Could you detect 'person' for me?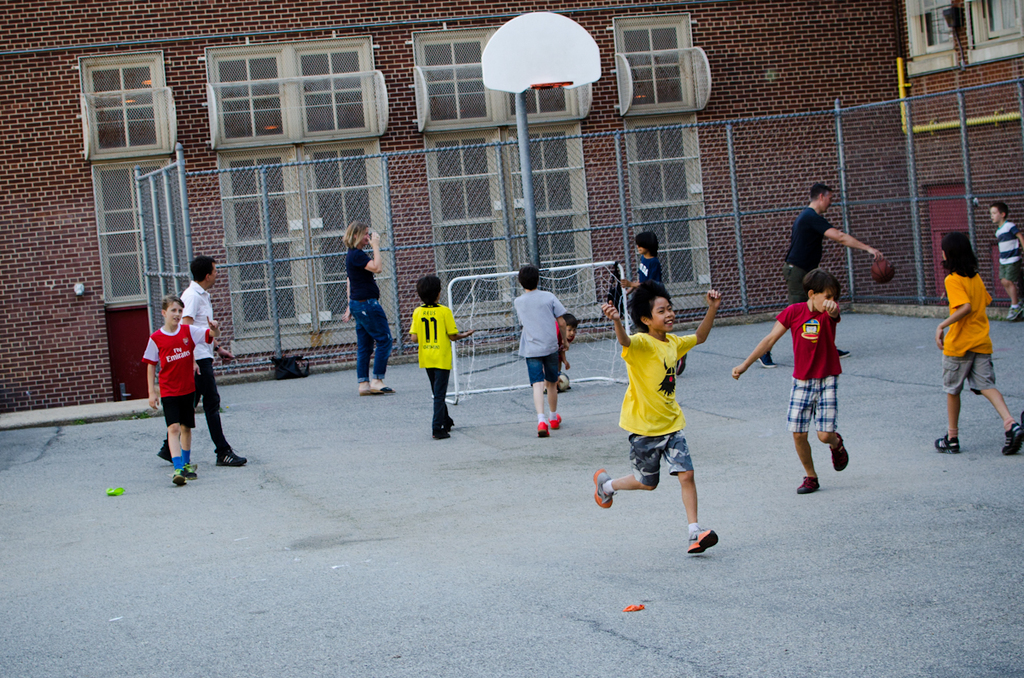
Detection result: crop(936, 229, 1023, 458).
